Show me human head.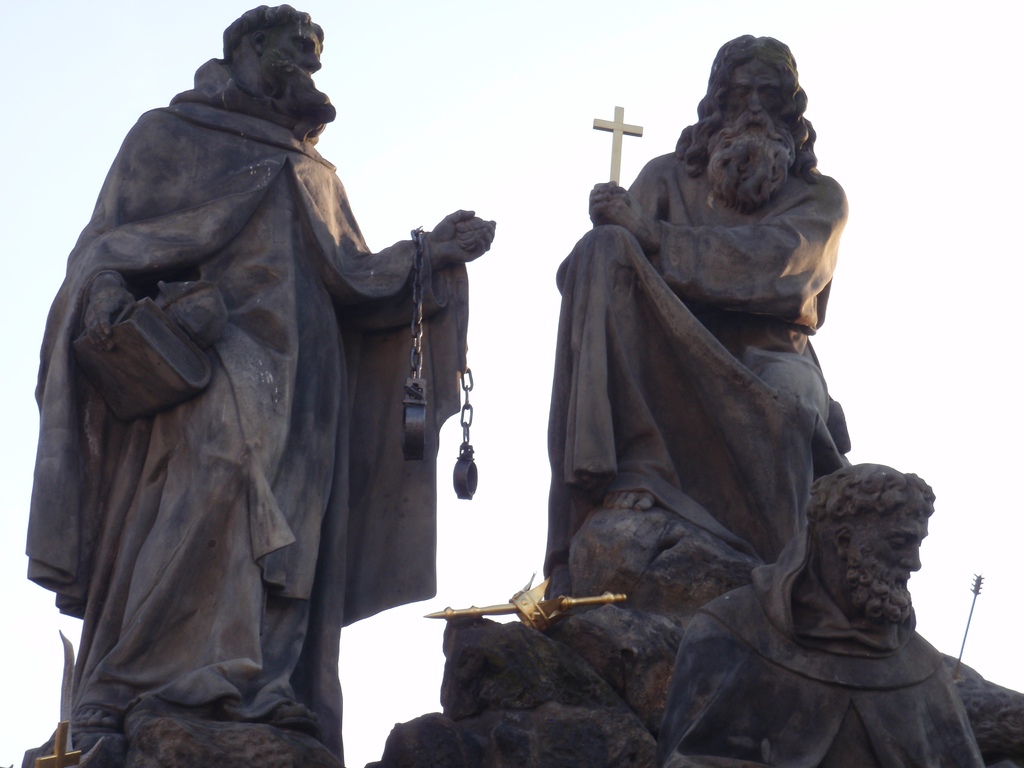
human head is here: [806, 461, 934, 628].
